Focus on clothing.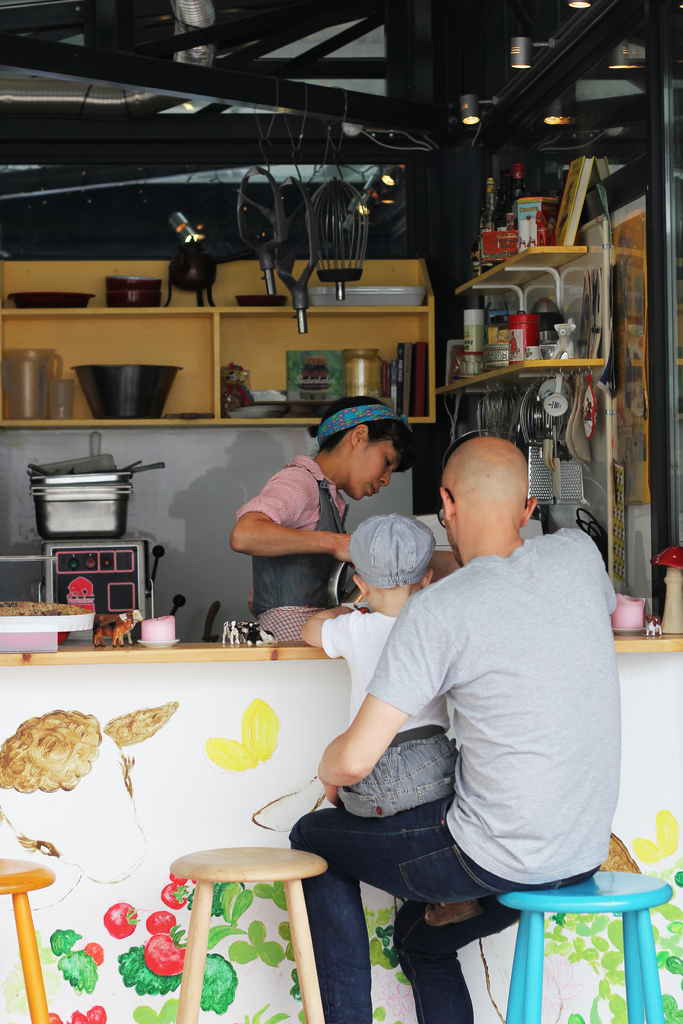
Focused at crop(227, 444, 354, 621).
